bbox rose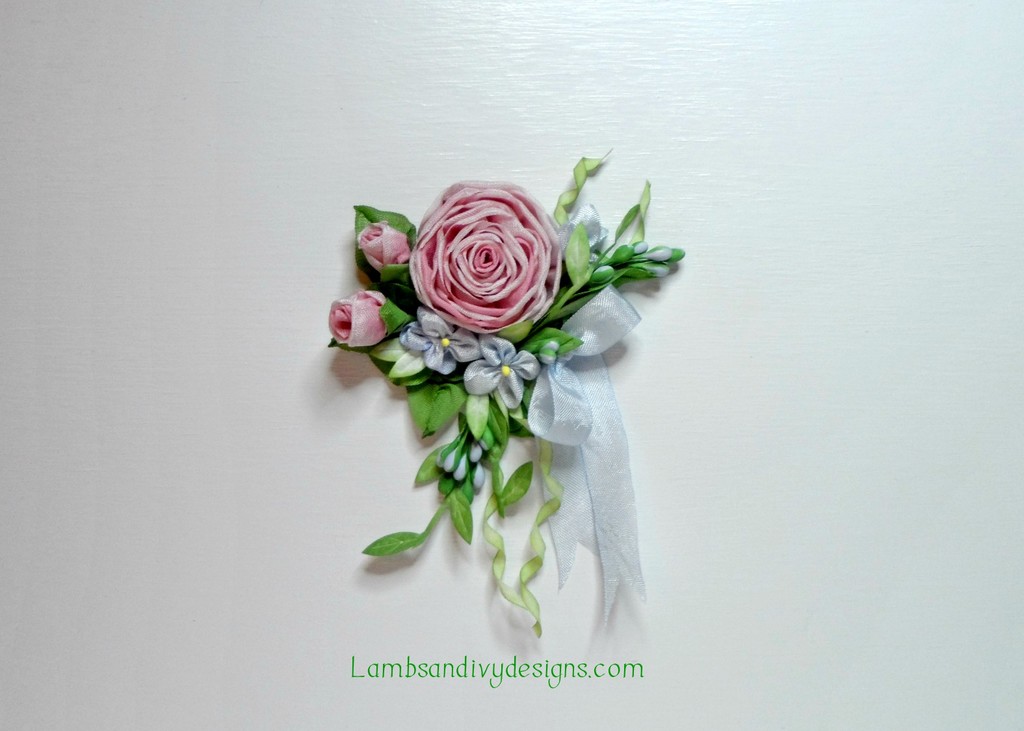
box(330, 288, 396, 350)
